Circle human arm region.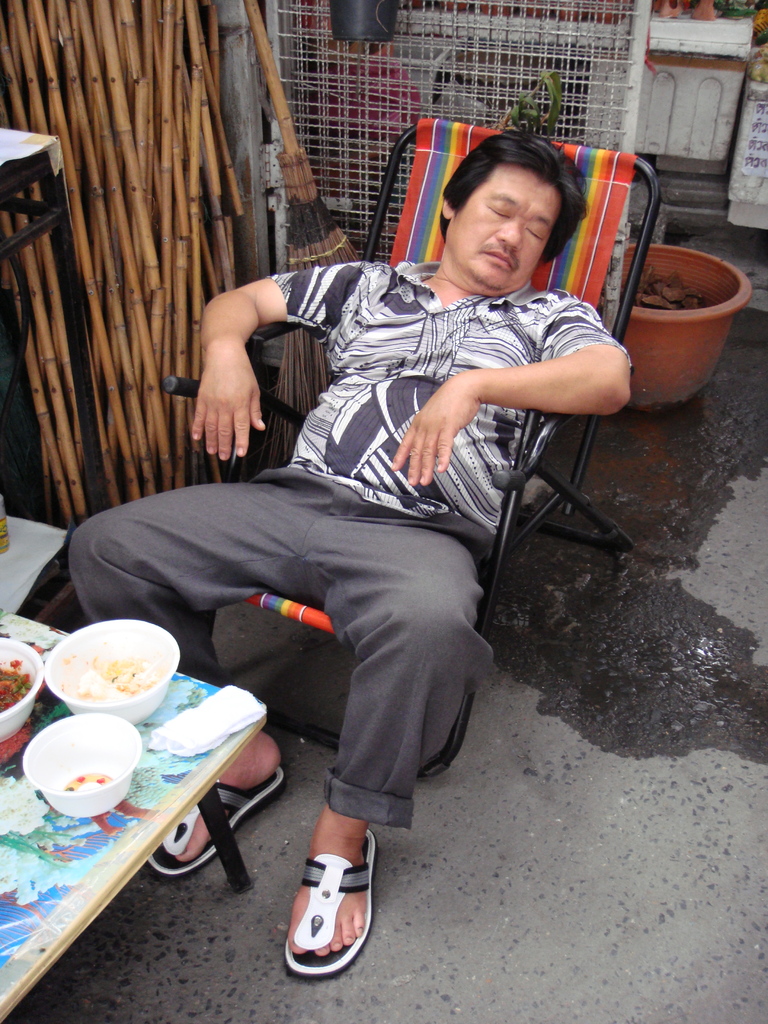
Region: [376,294,642,487].
